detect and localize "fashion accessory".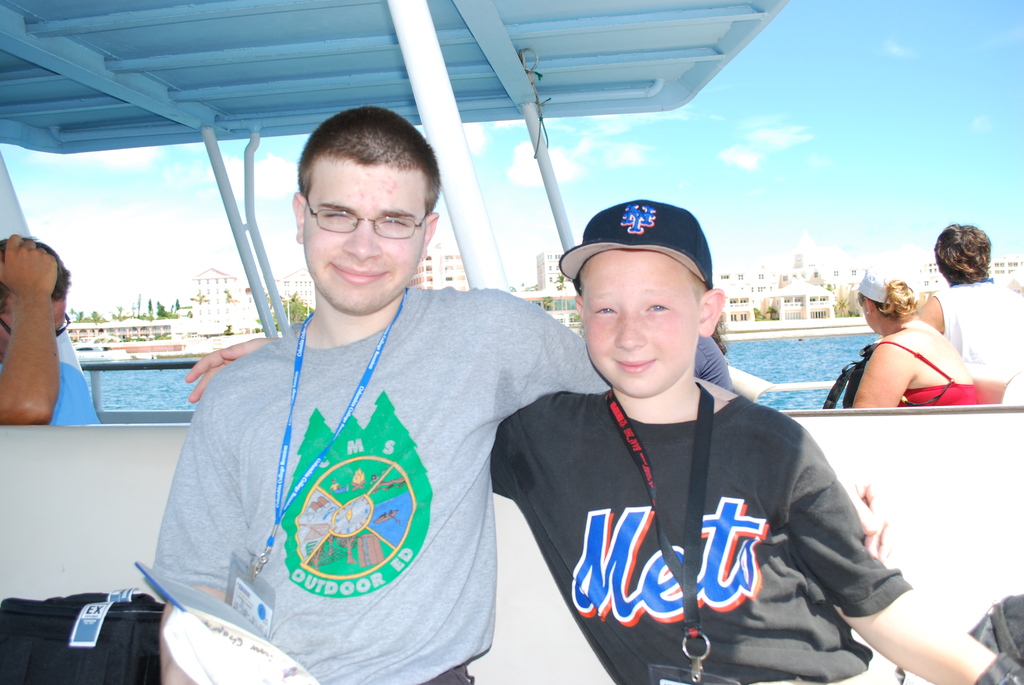
Localized at {"x1": 554, "y1": 200, "x2": 712, "y2": 294}.
